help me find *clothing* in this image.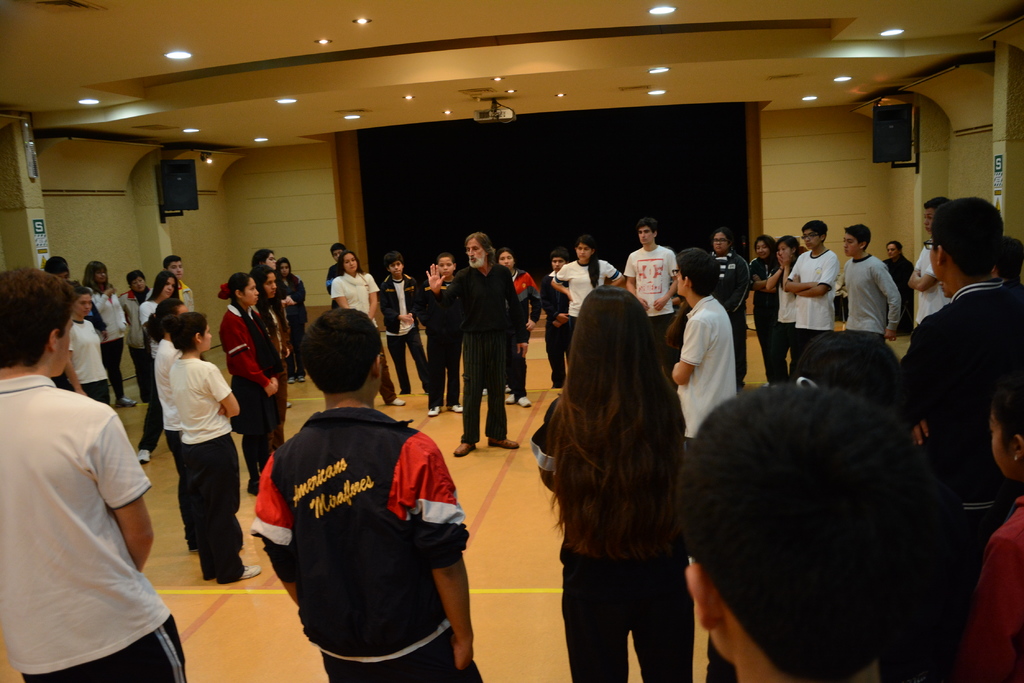
Found it: region(914, 242, 946, 321).
